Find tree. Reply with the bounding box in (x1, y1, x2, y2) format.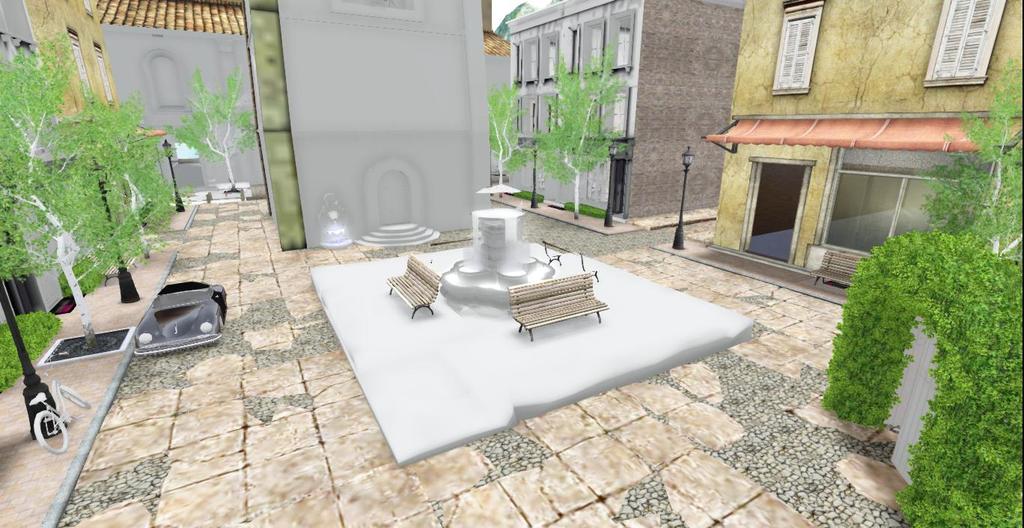
(488, 78, 550, 190).
